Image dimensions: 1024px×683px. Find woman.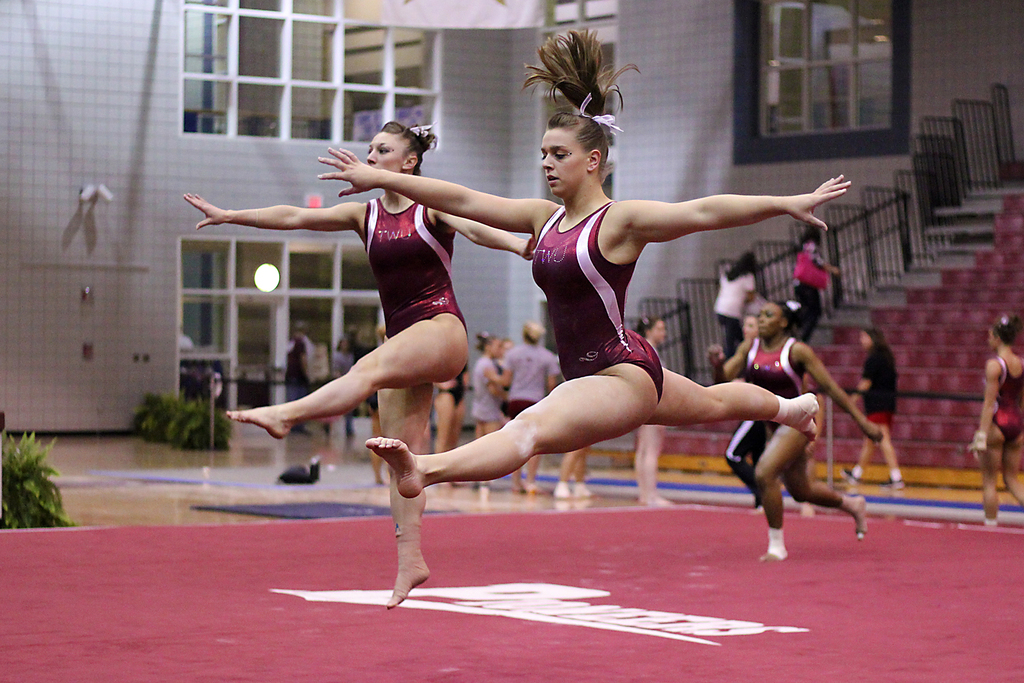
{"x1": 468, "y1": 332, "x2": 508, "y2": 497}.
